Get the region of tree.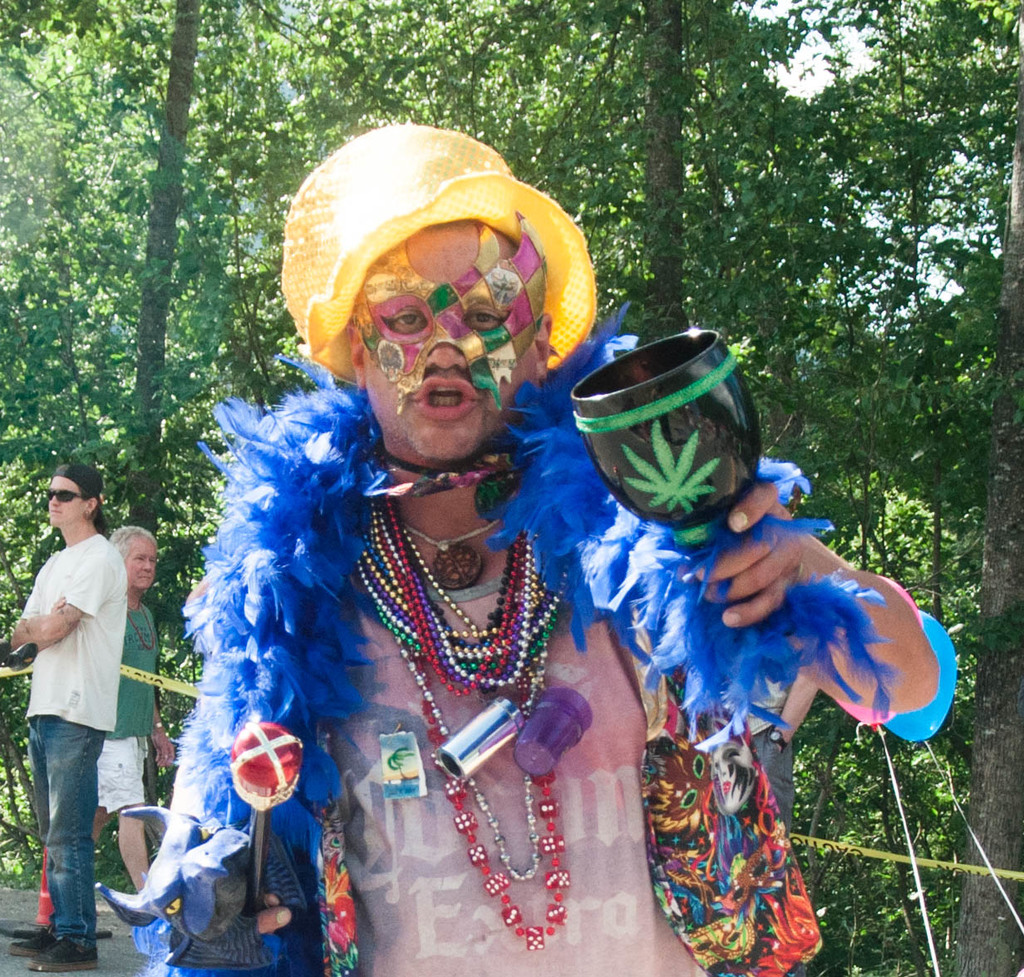
0, 0, 309, 585.
